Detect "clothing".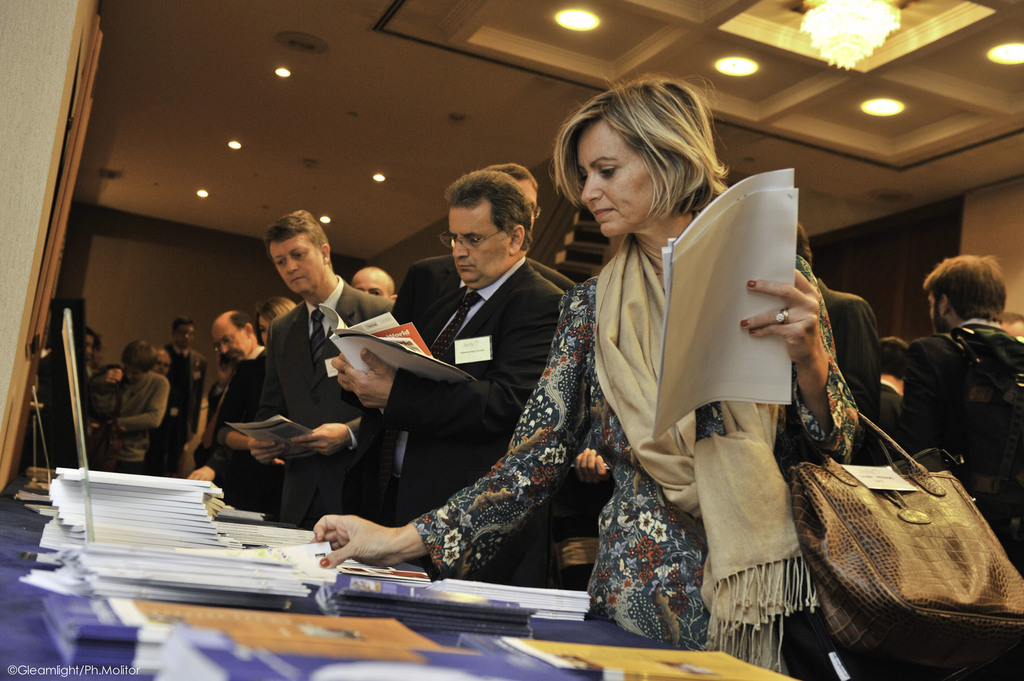
Detected at <bbox>95, 378, 175, 476</bbox>.
